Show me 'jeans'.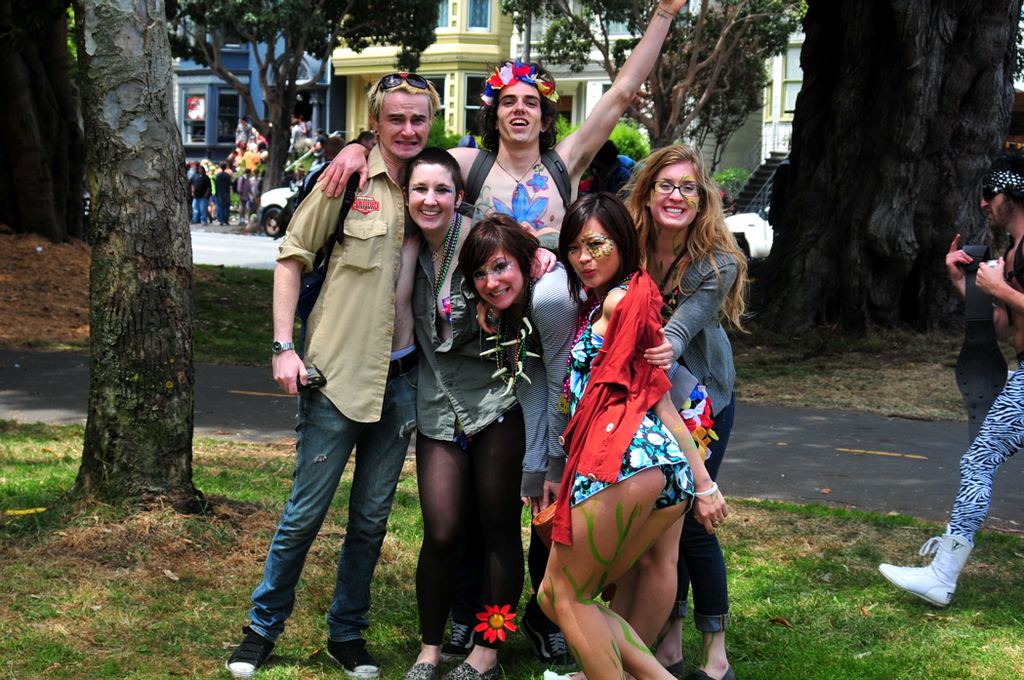
'jeans' is here: [x1=194, y1=195, x2=205, y2=221].
